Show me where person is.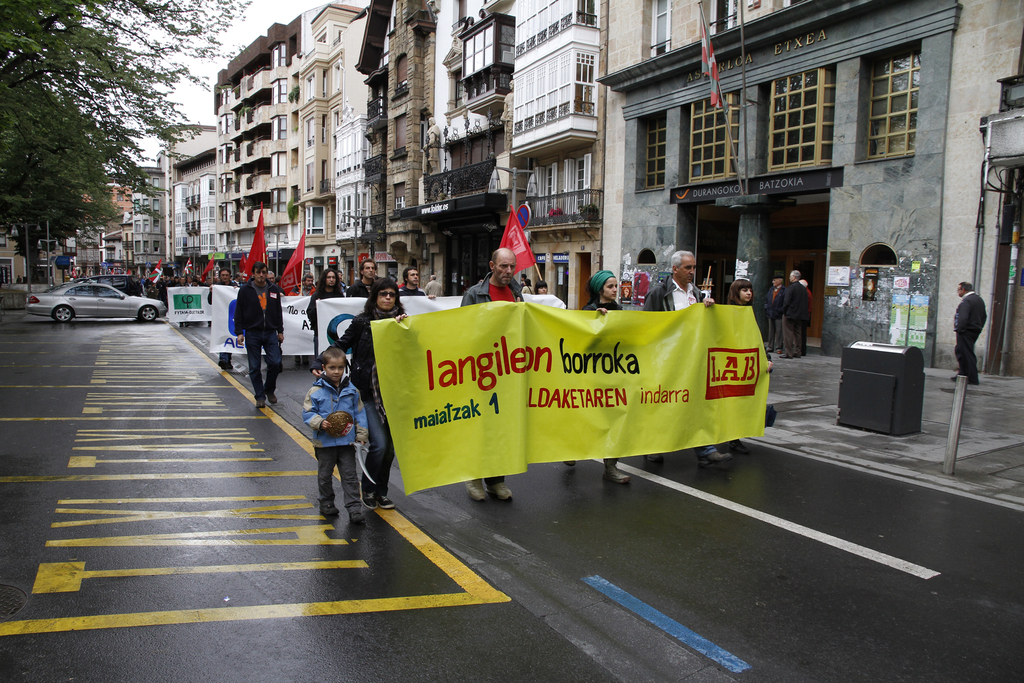
person is at left=773, top=268, right=811, bottom=360.
